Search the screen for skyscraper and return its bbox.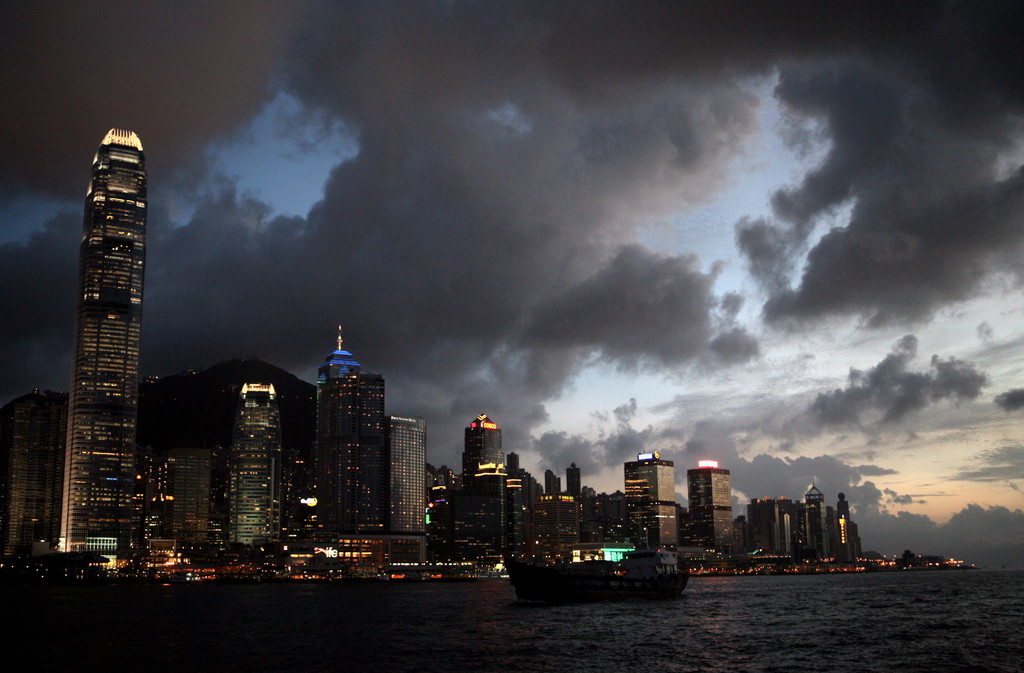
Found: crop(36, 101, 171, 577).
